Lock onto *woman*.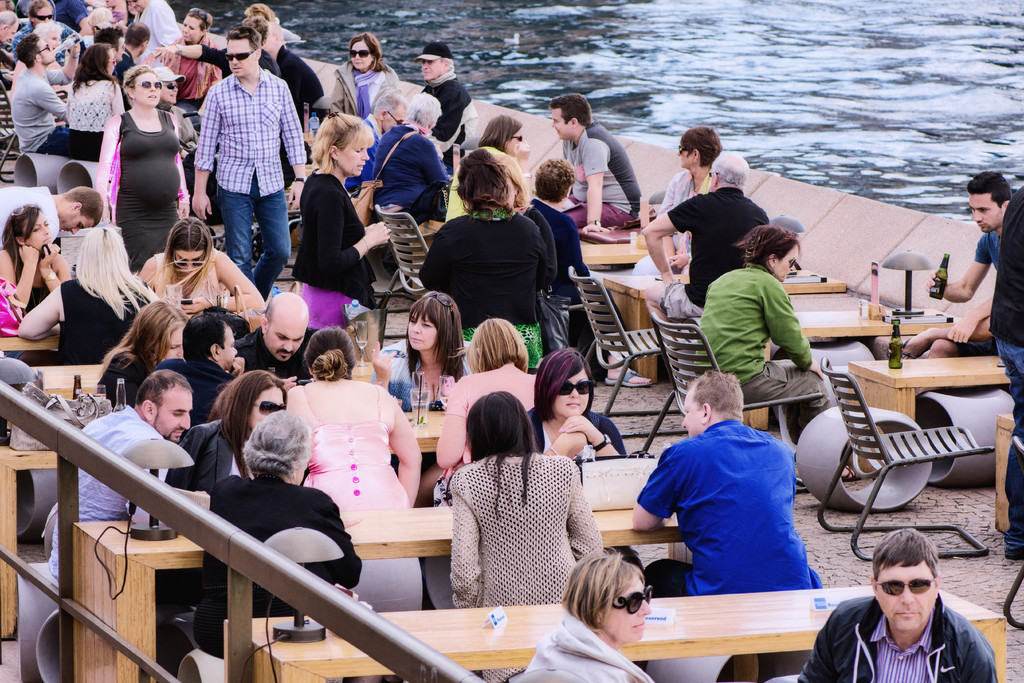
Locked: 56/42/125/128.
